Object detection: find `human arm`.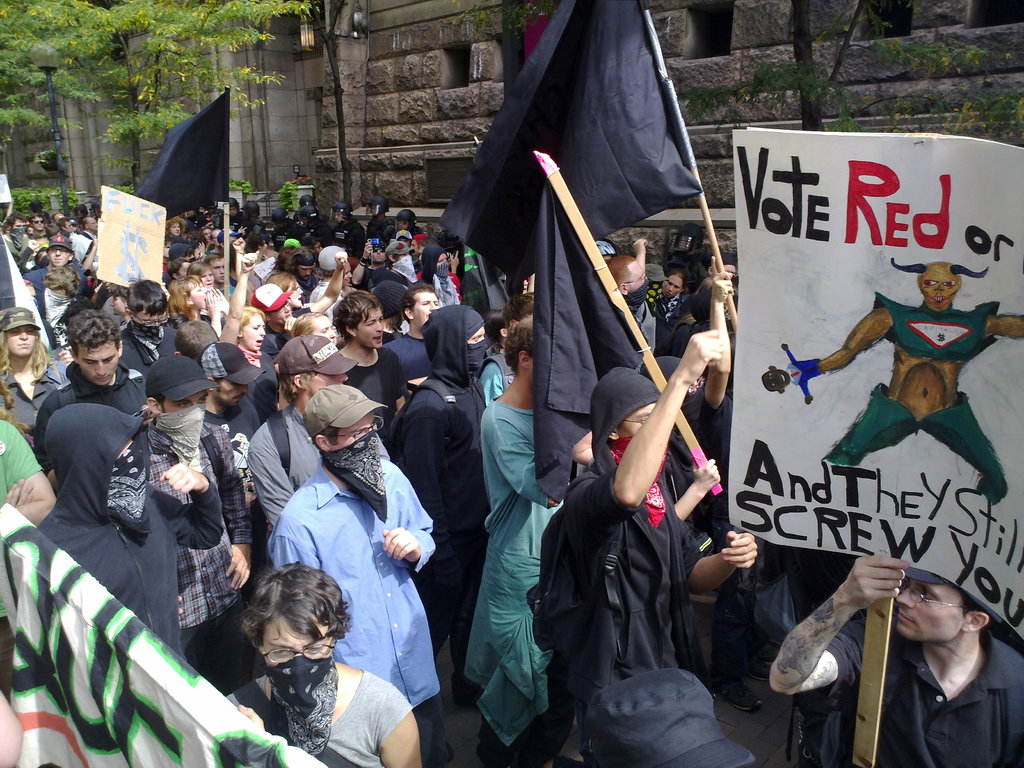
(216,246,258,347).
